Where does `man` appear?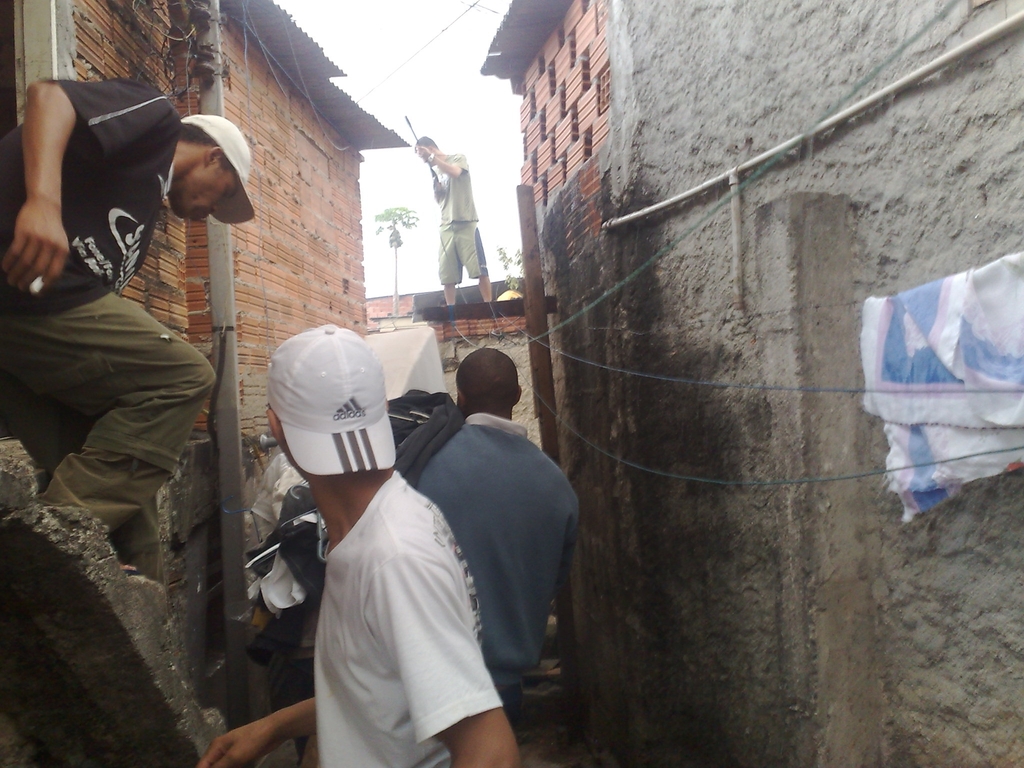
Appears at <region>417, 131, 493, 307</region>.
